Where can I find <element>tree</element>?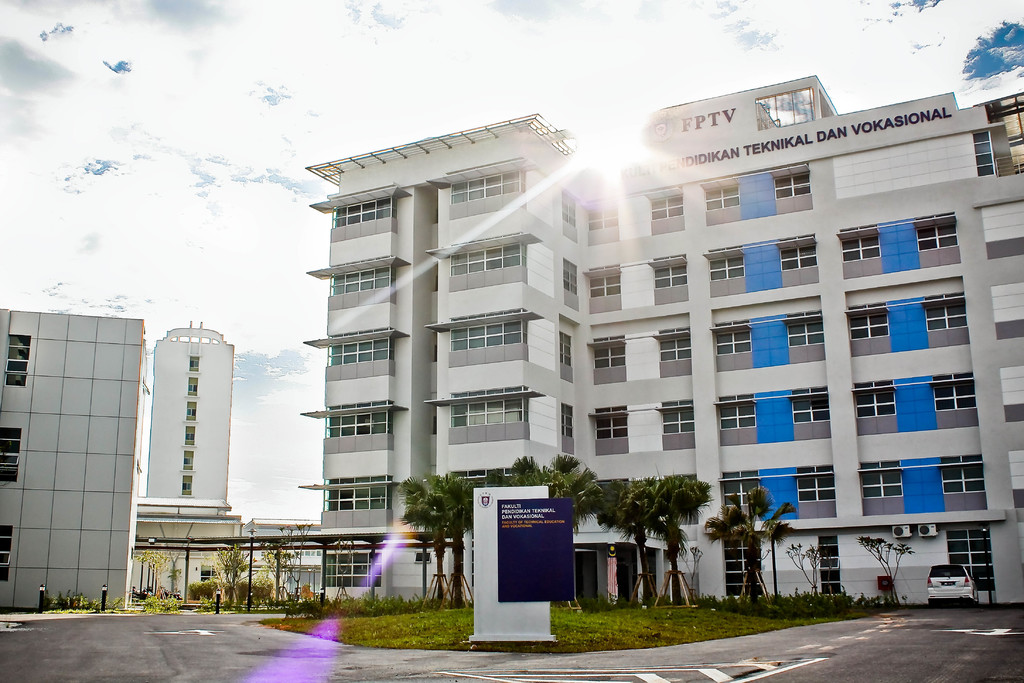
You can find it at (left=859, top=534, right=914, bottom=607).
